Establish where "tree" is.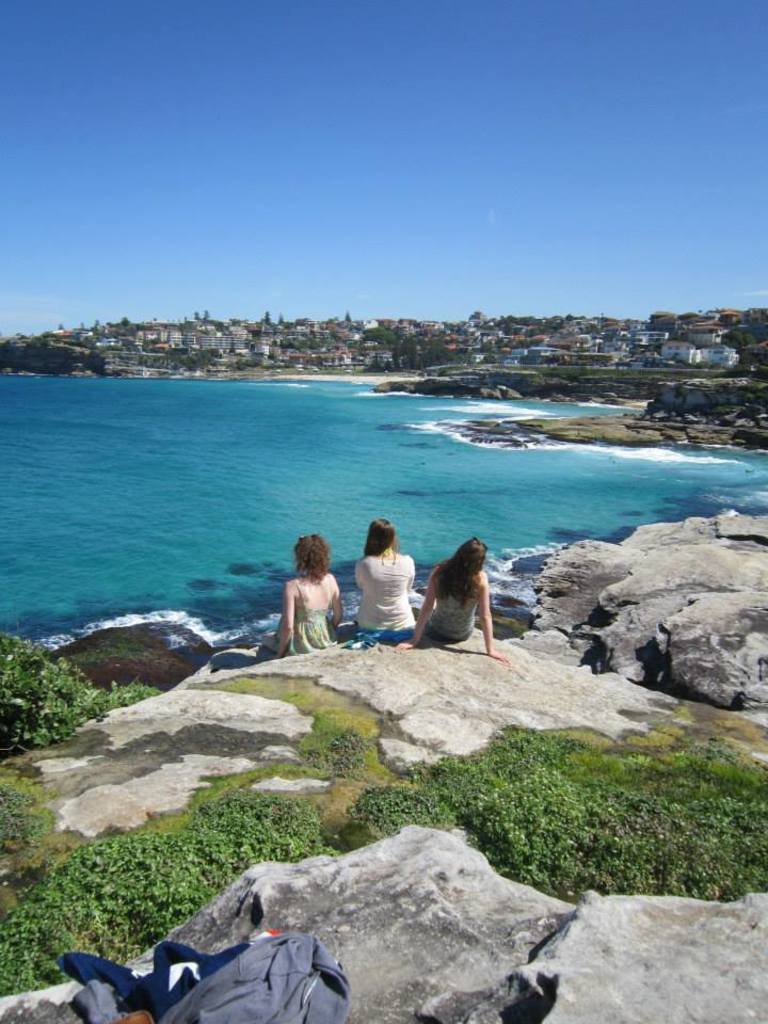
Established at [x1=341, y1=307, x2=353, y2=324].
